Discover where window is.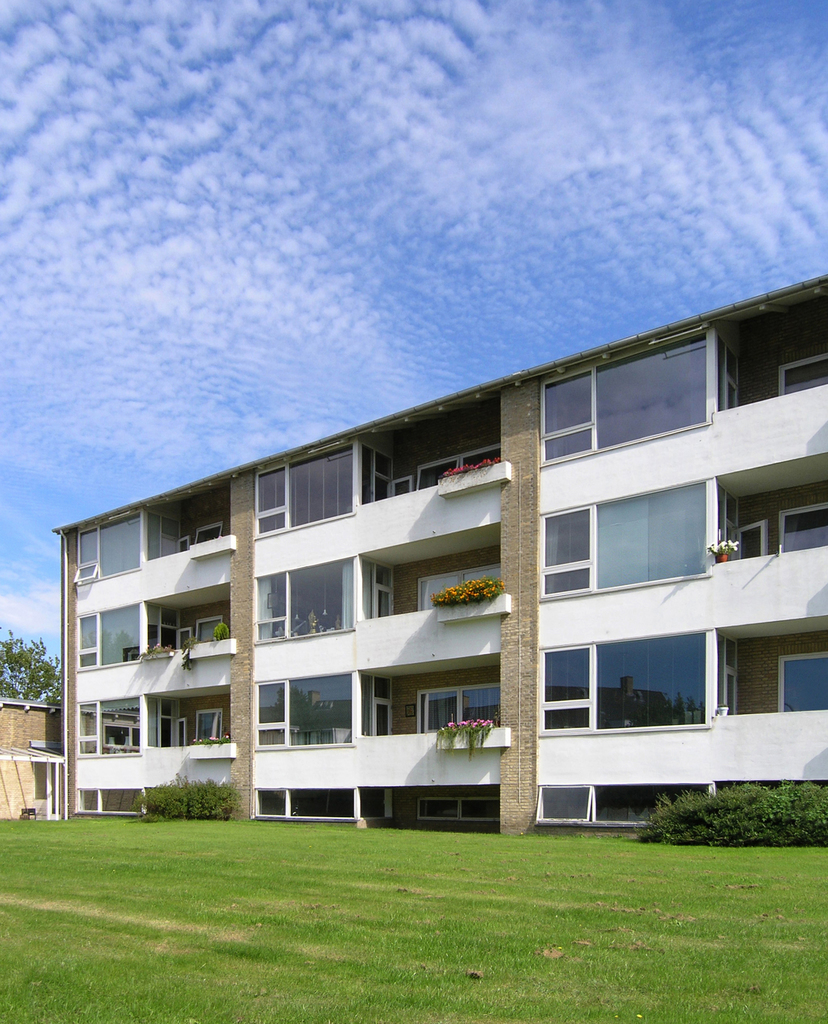
Discovered at crop(253, 432, 362, 539).
